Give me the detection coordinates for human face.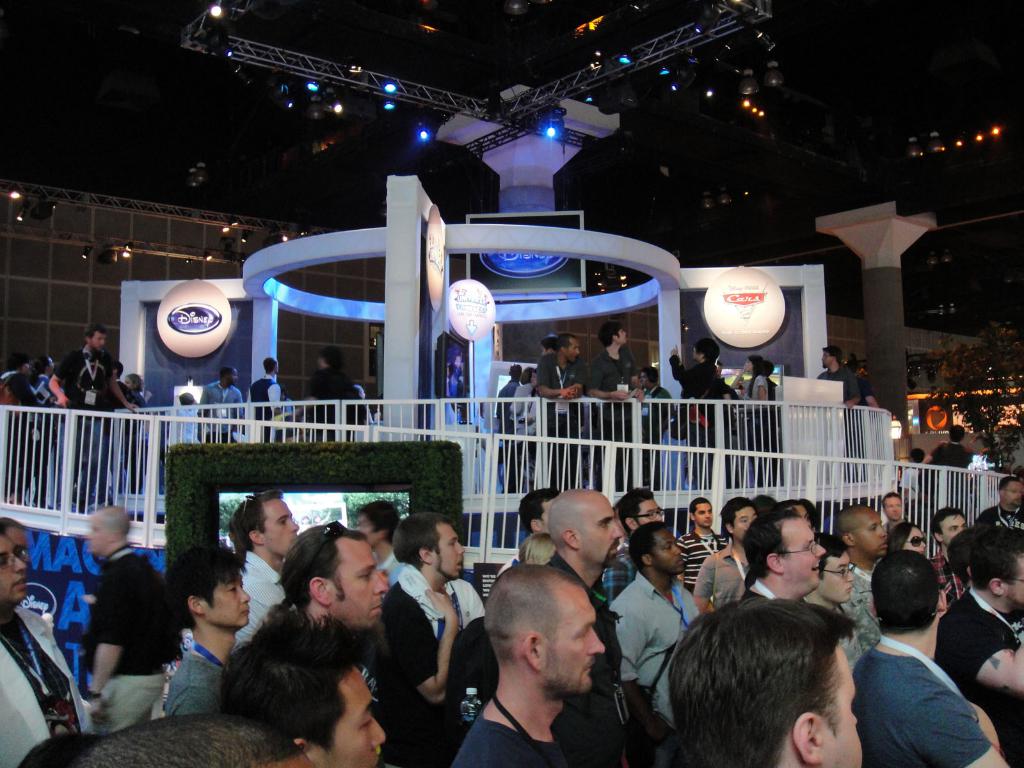
(left=93, top=335, right=104, bottom=347).
